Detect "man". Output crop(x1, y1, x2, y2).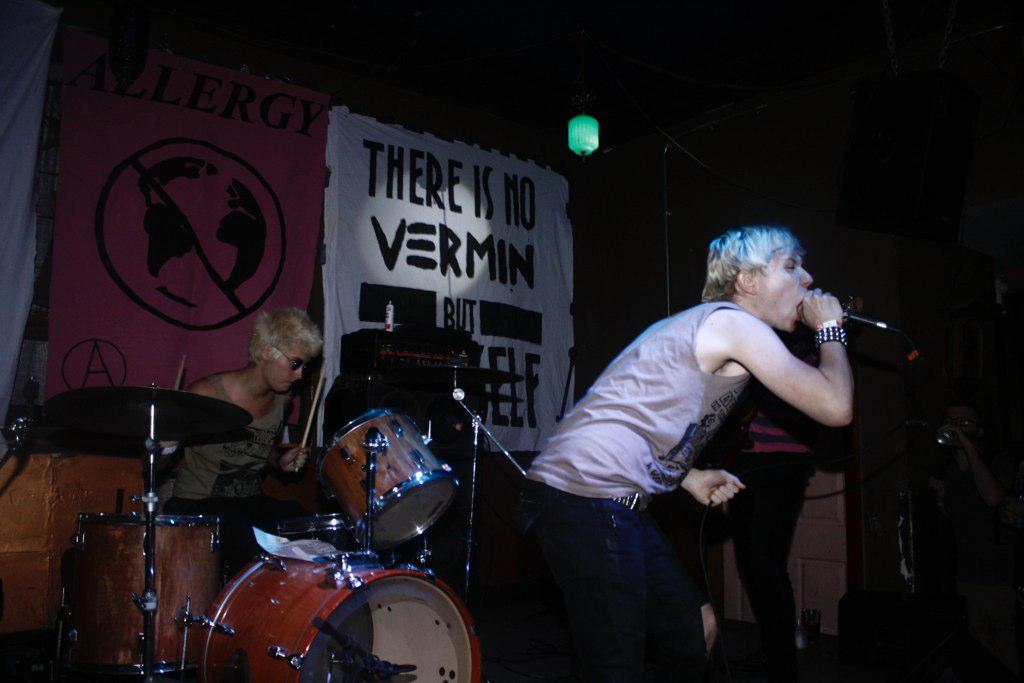
crop(158, 309, 308, 526).
